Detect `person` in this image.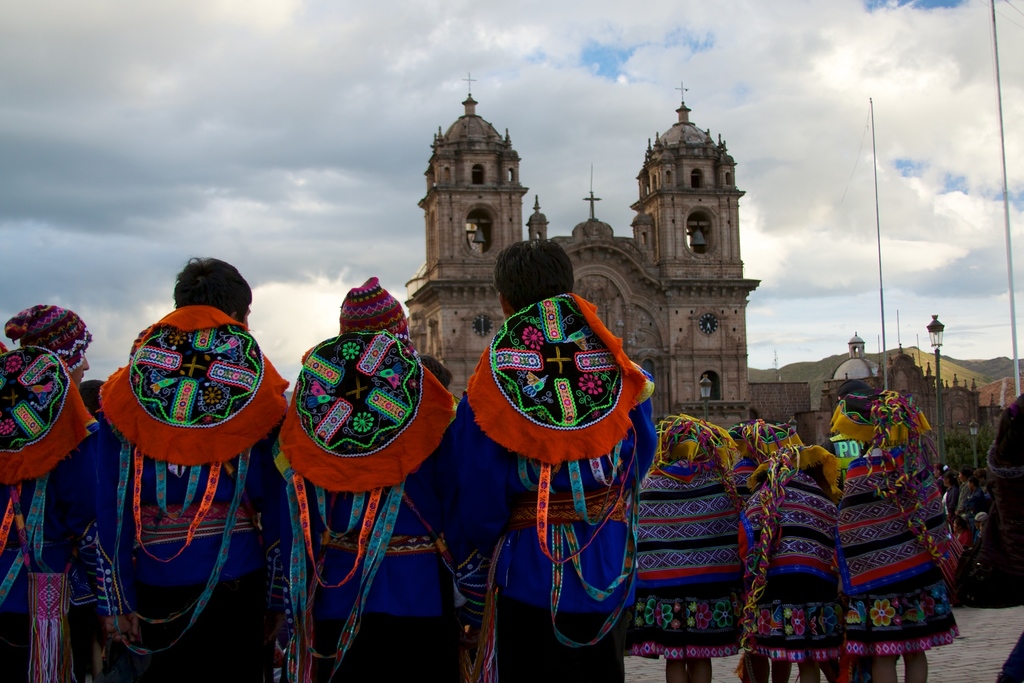
Detection: crop(959, 471, 992, 525).
